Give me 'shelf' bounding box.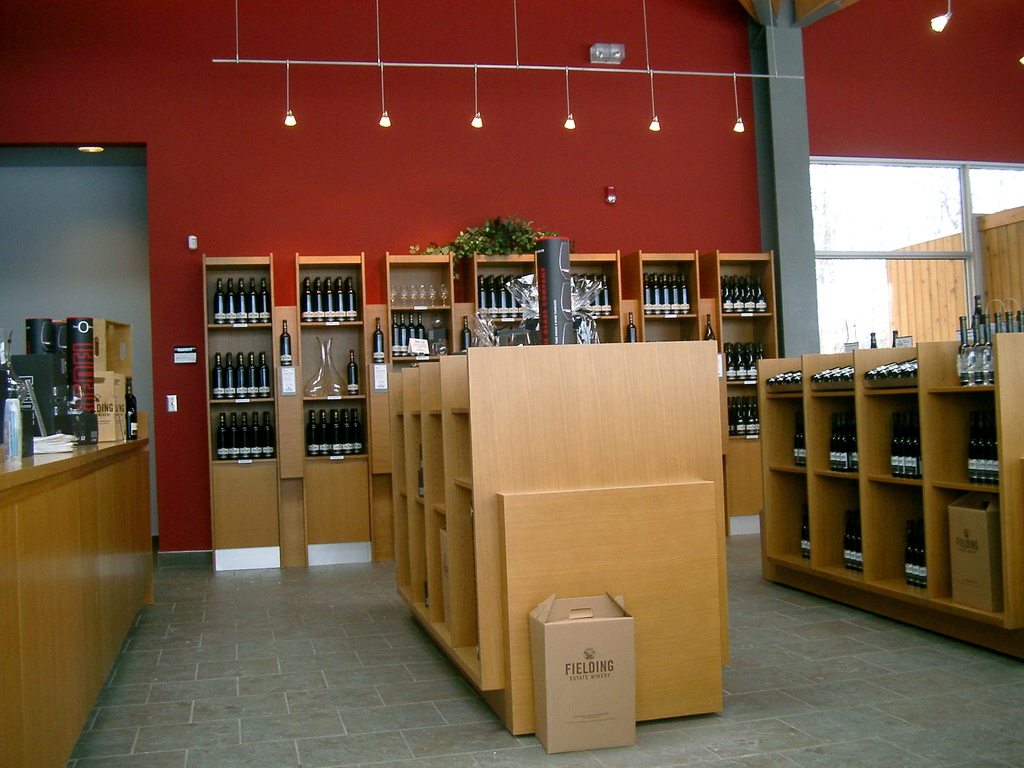
box=[921, 321, 1023, 387].
